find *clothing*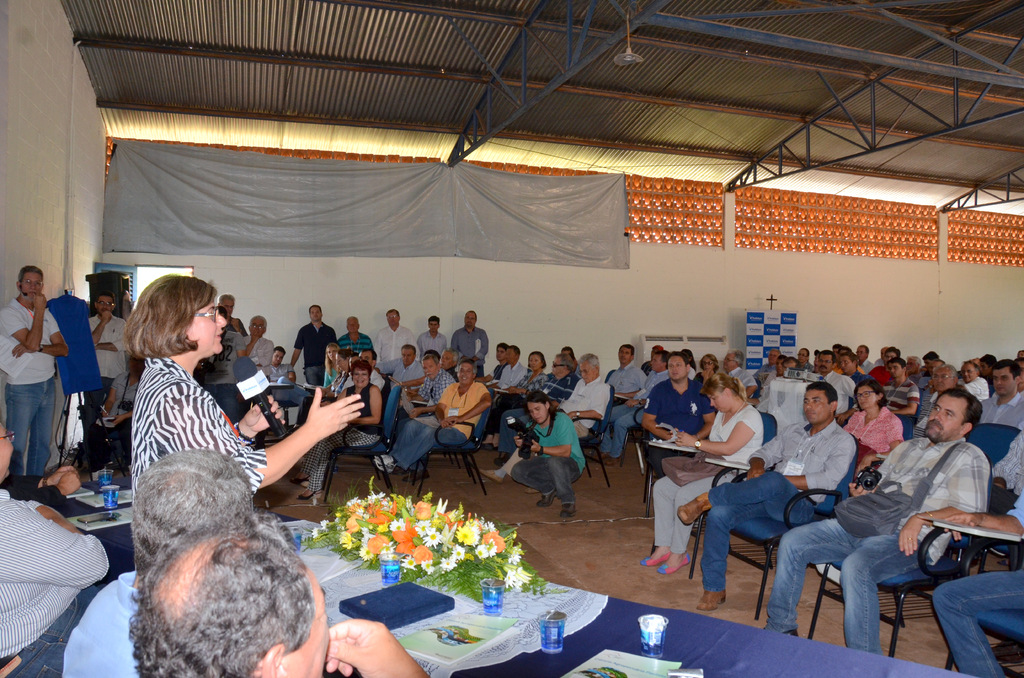
bbox=[512, 405, 588, 498]
